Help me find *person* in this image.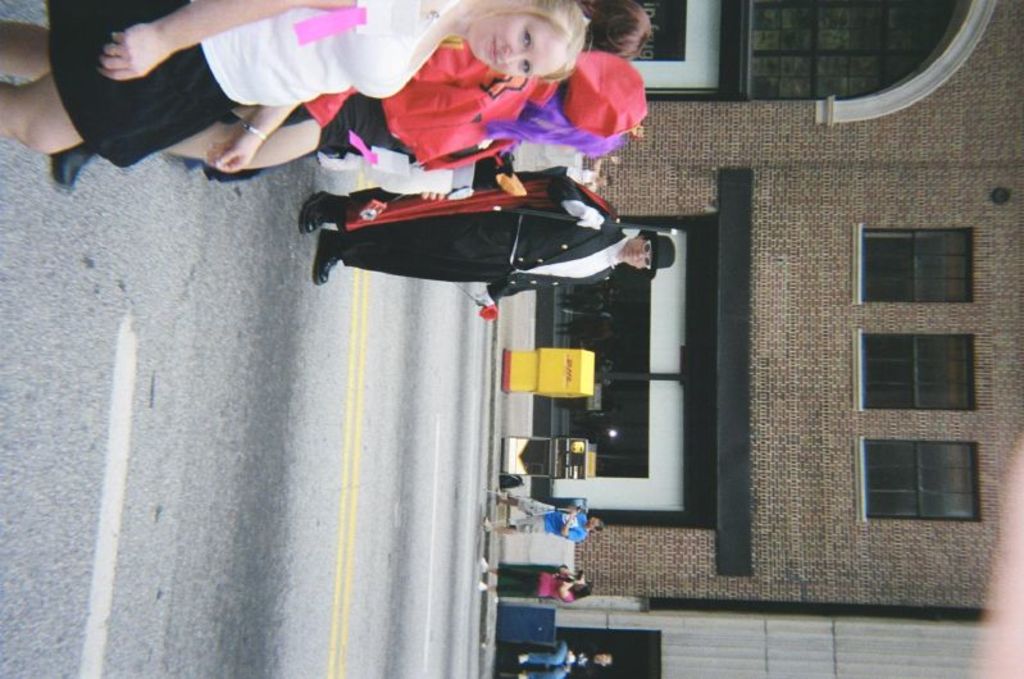
Found it: left=178, top=46, right=664, bottom=178.
